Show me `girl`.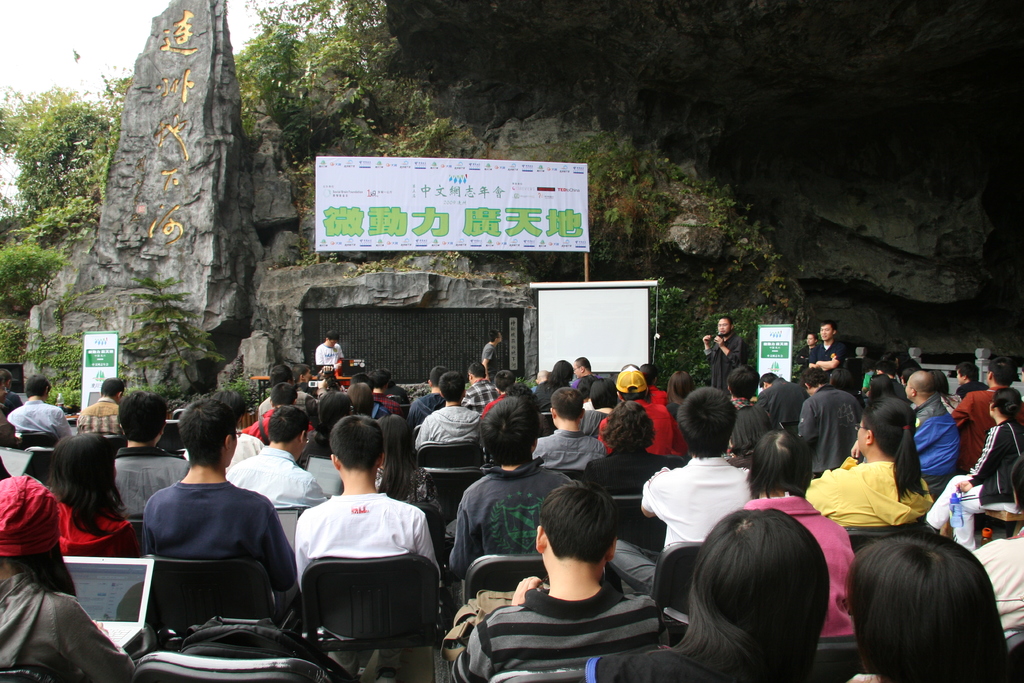
`girl` is here: rect(666, 507, 828, 679).
